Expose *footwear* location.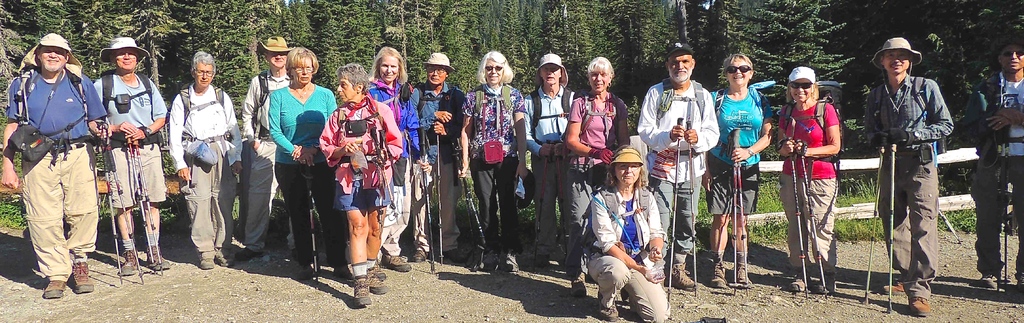
Exposed at 147/242/170/271.
